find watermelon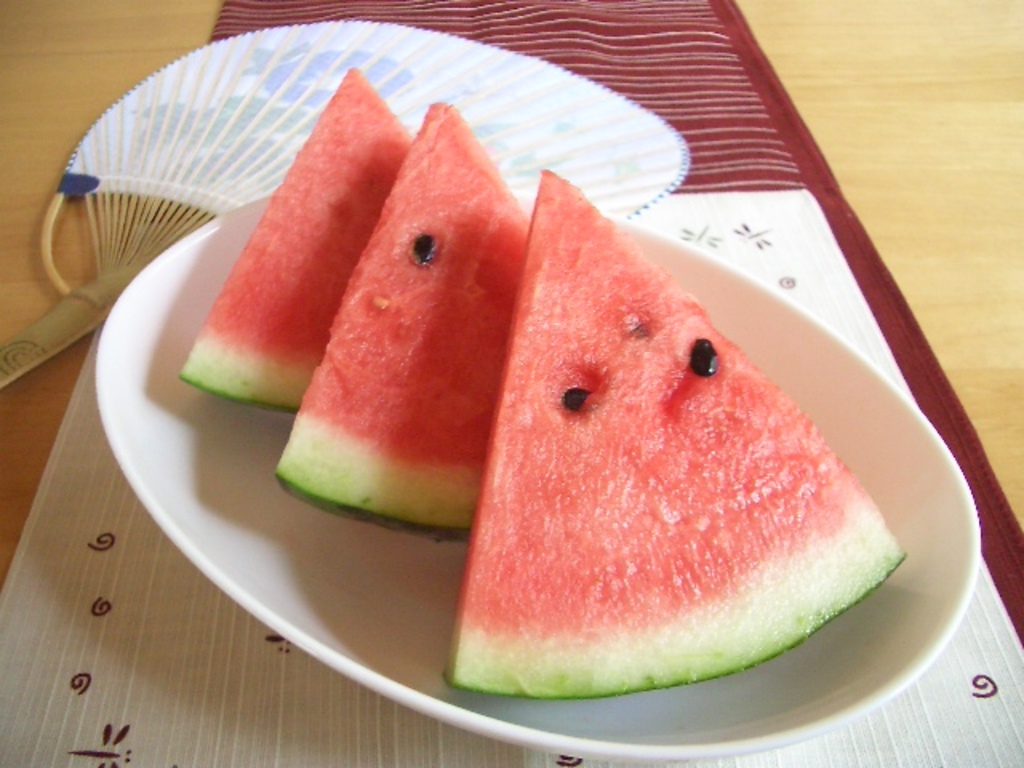
[445,166,904,702]
